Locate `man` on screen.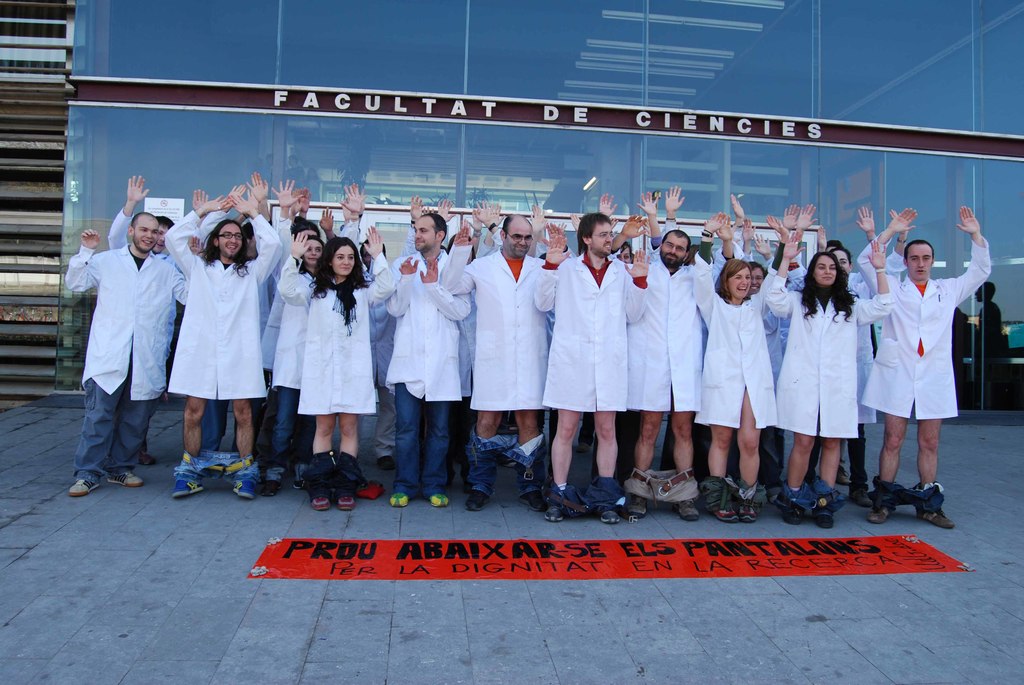
On screen at [left=850, top=189, right=964, bottom=533].
